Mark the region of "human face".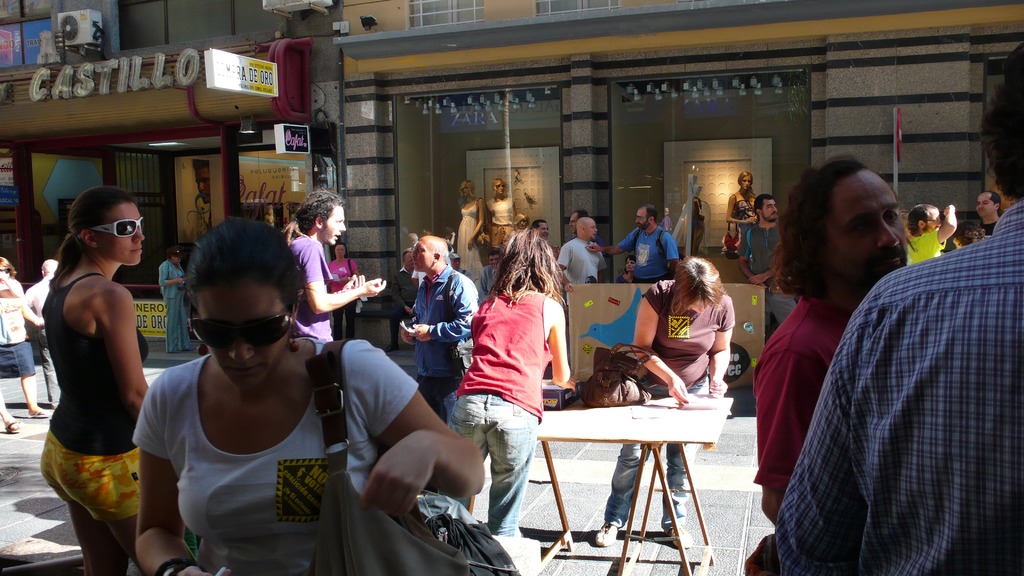
Region: l=764, t=204, r=776, b=223.
